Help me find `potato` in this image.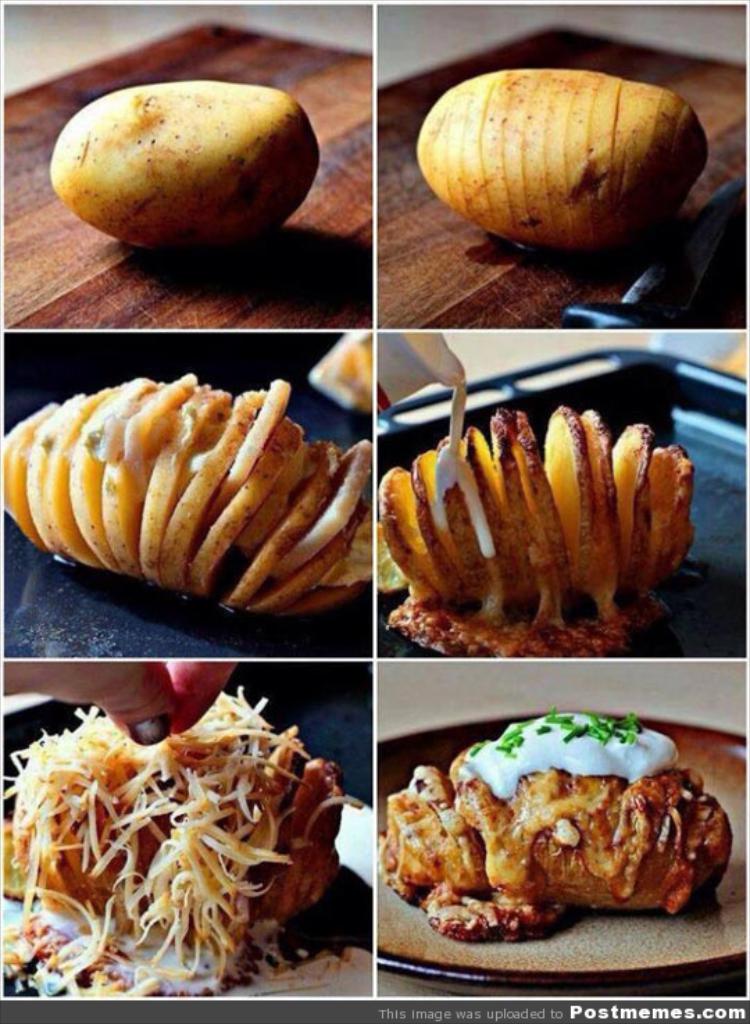
Found it: select_region(386, 754, 729, 920).
